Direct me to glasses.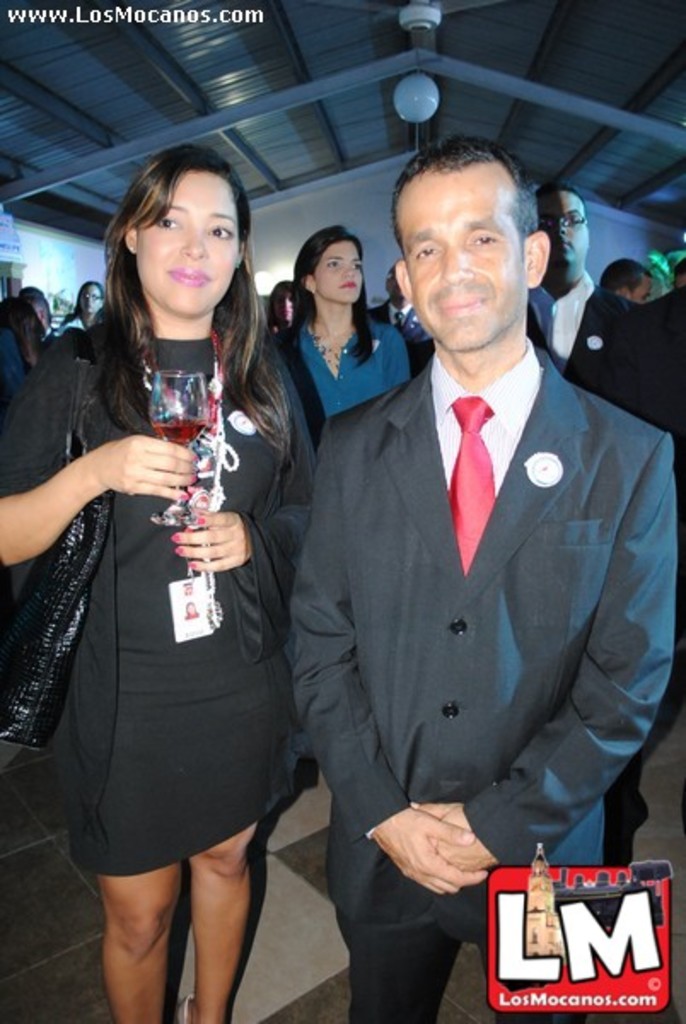
Direction: select_region(536, 208, 584, 232).
